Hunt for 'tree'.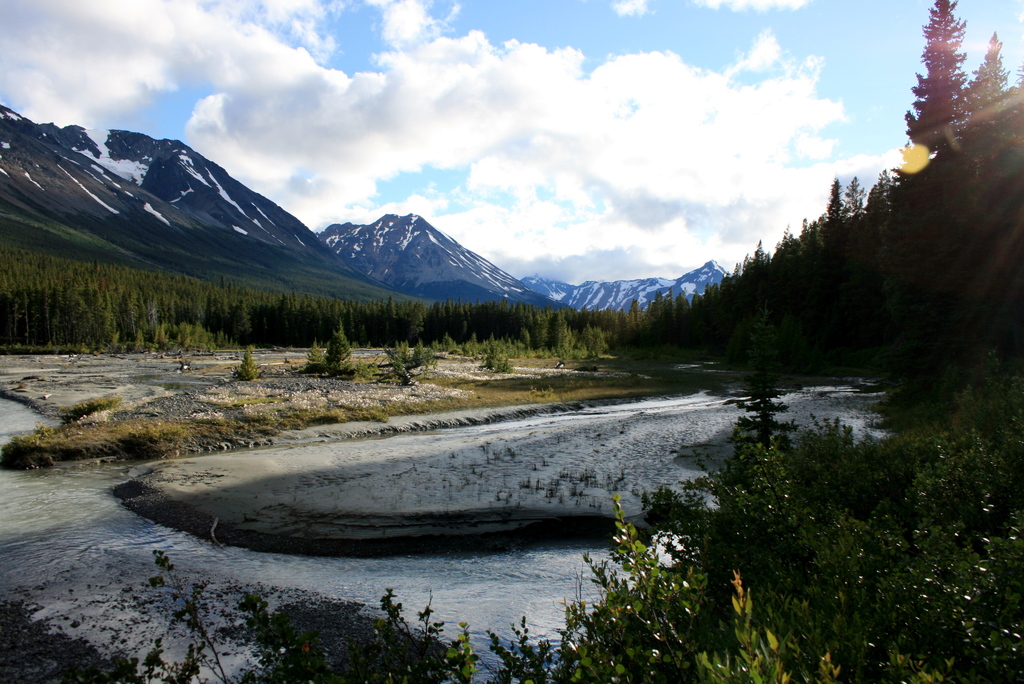
Hunted down at x1=328 y1=327 x2=359 y2=375.
